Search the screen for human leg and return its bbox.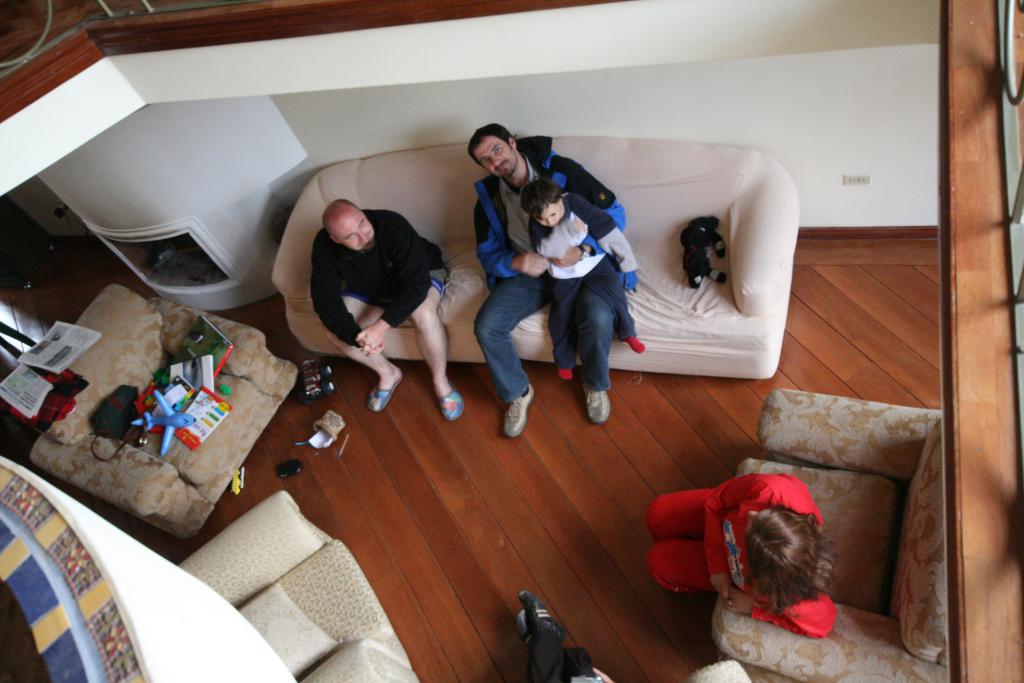
Found: bbox=[585, 251, 645, 354].
